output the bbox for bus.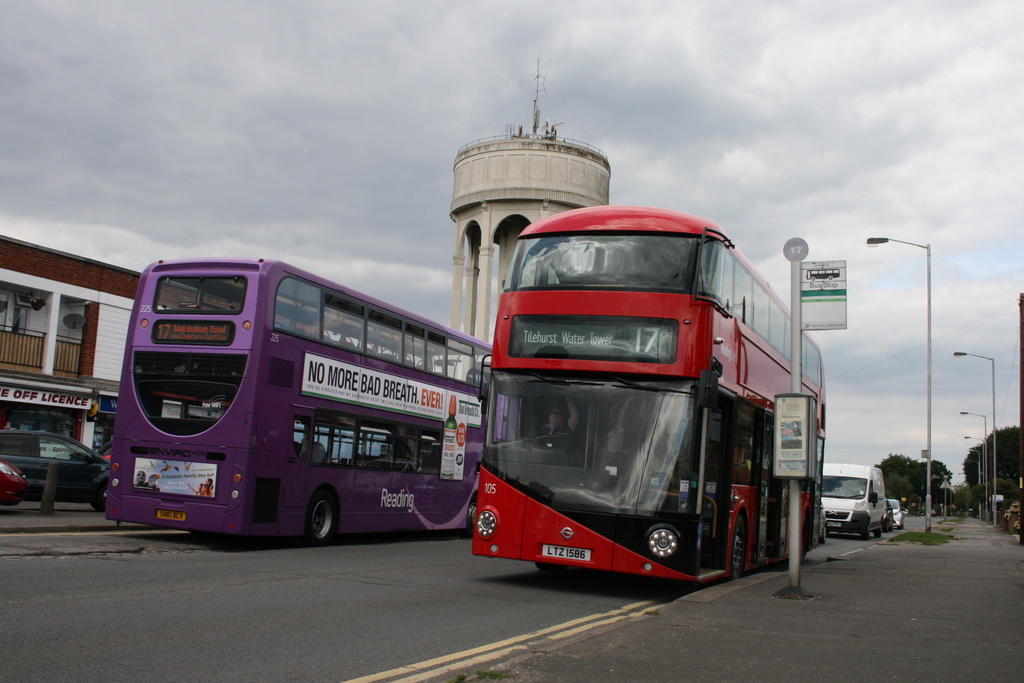
(472, 199, 836, 577).
